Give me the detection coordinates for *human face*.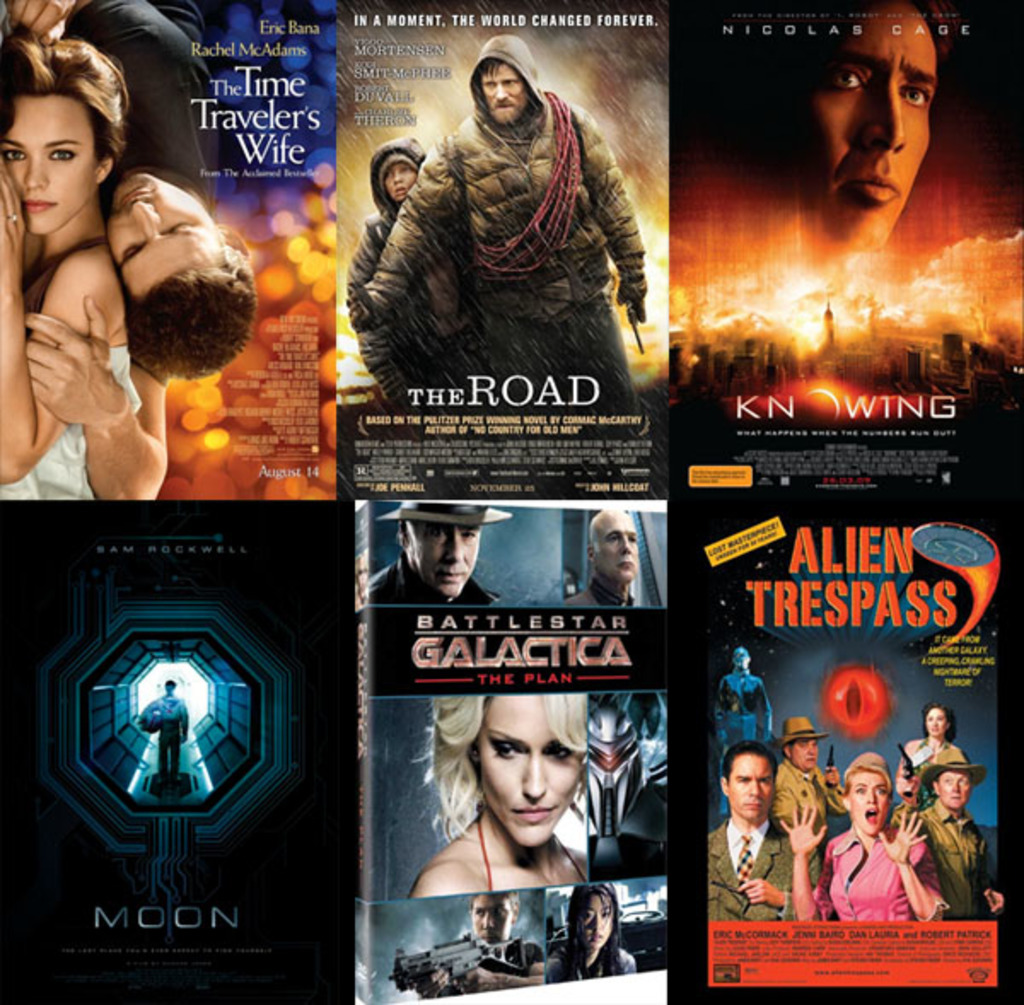
381/159/418/198.
